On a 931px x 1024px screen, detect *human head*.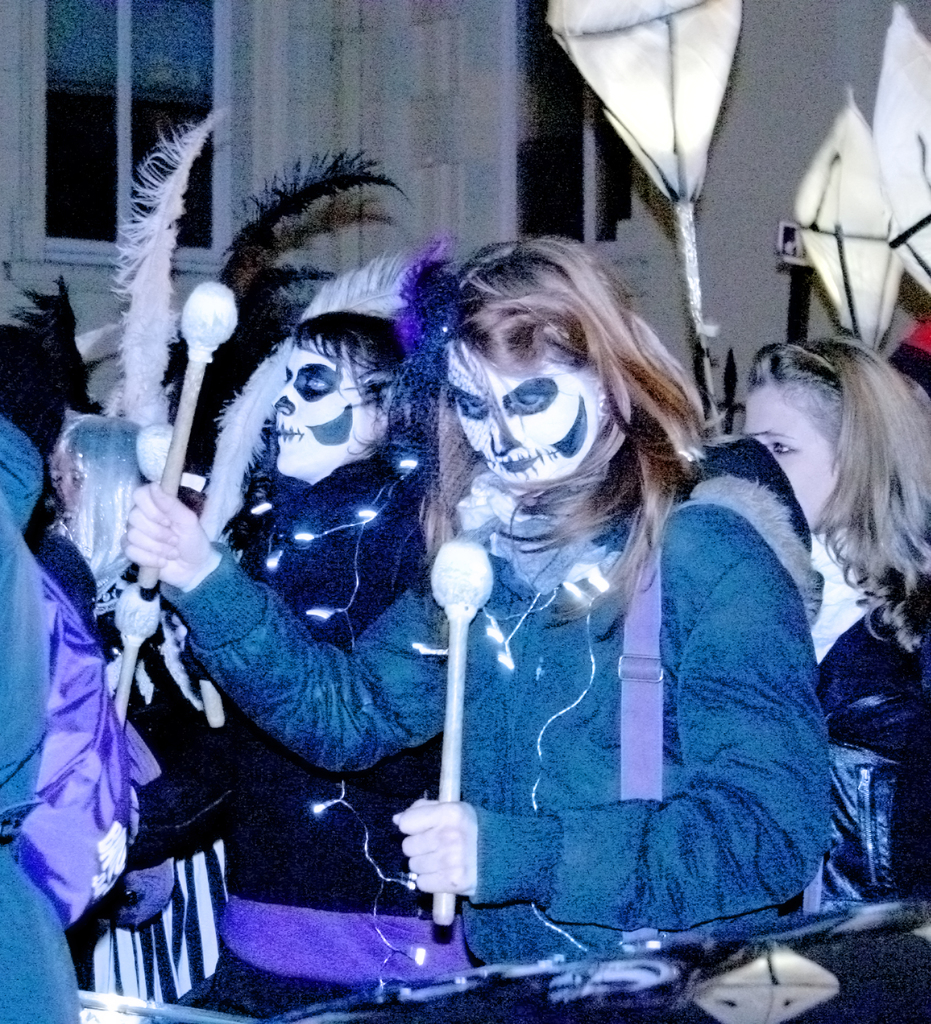
left=45, top=415, right=157, bottom=569.
